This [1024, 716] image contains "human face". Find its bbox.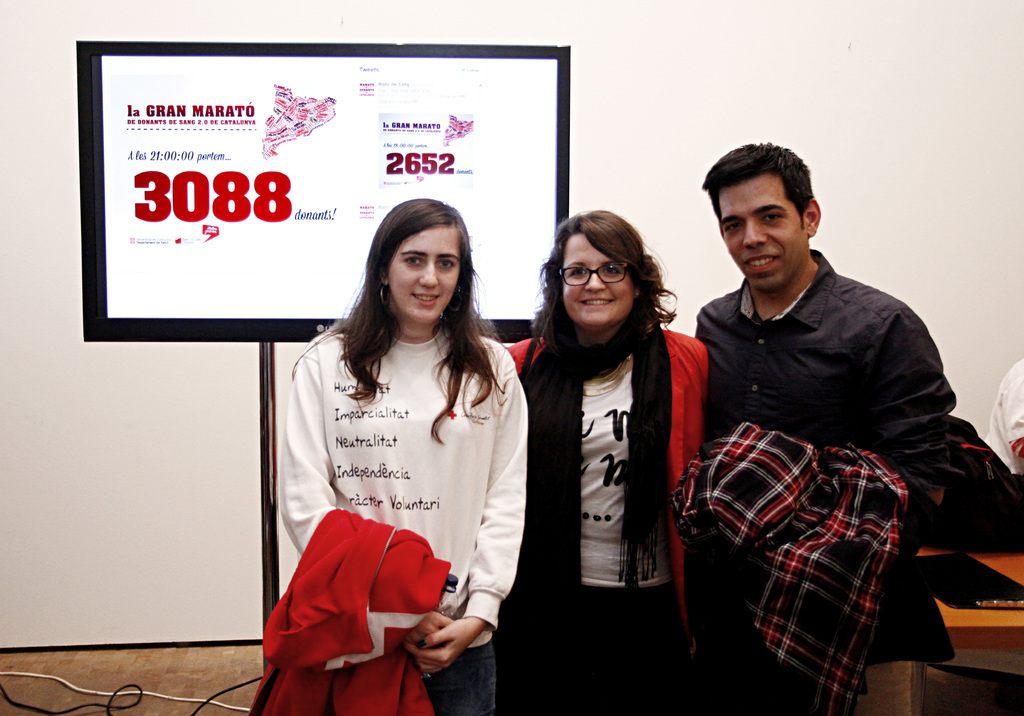
box(391, 228, 458, 314).
